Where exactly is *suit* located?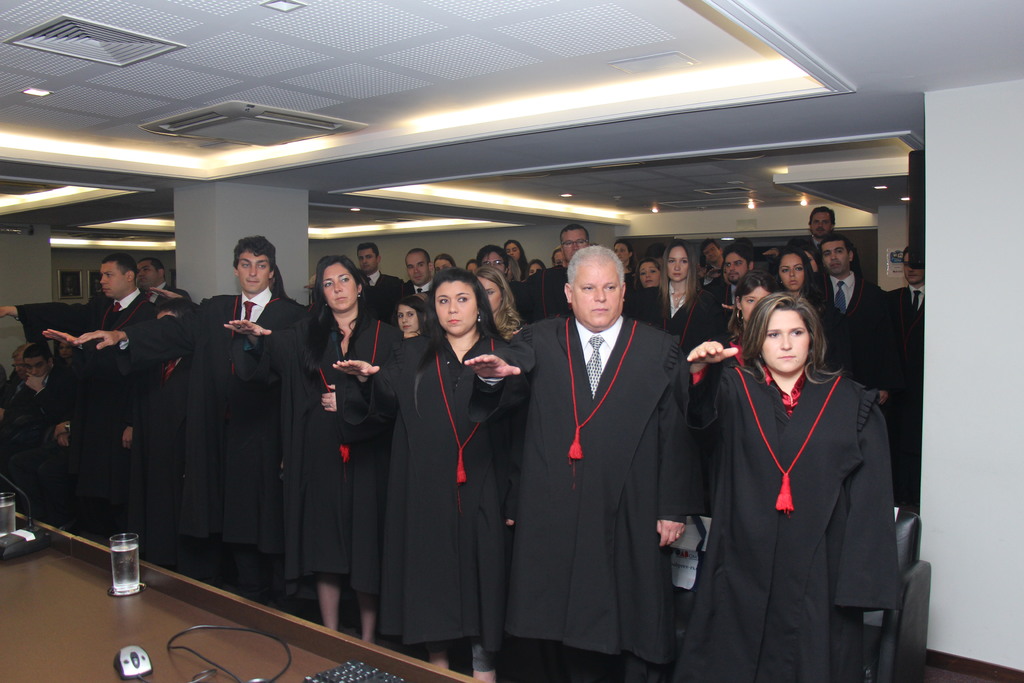
Its bounding box is (x1=816, y1=267, x2=890, y2=399).
